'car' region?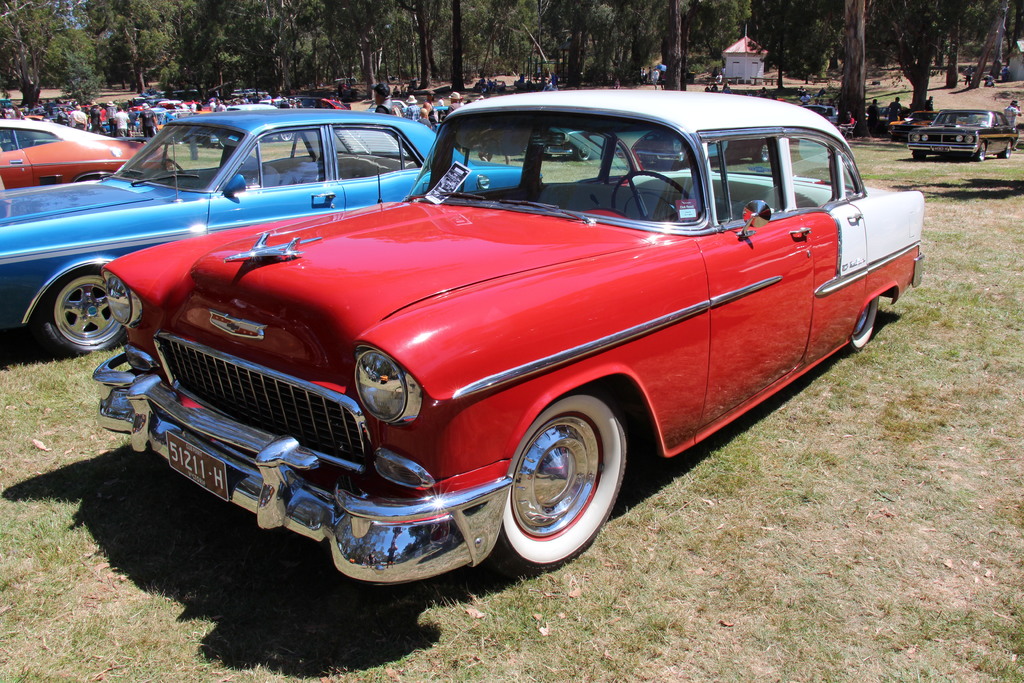
Rect(92, 88, 931, 591)
